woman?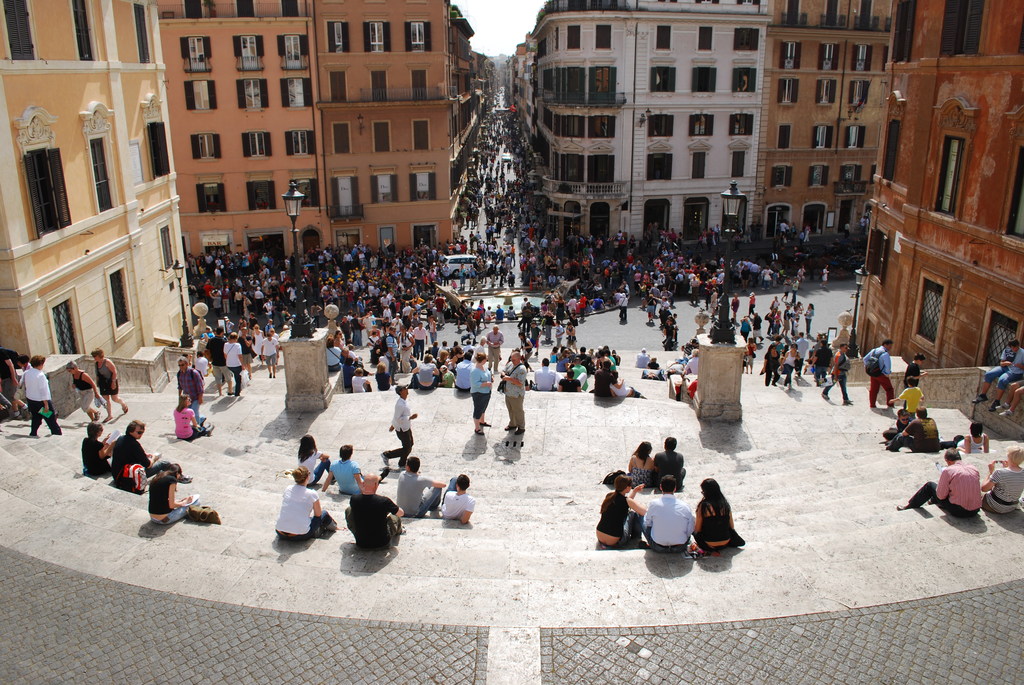
(x1=759, y1=342, x2=777, y2=388)
